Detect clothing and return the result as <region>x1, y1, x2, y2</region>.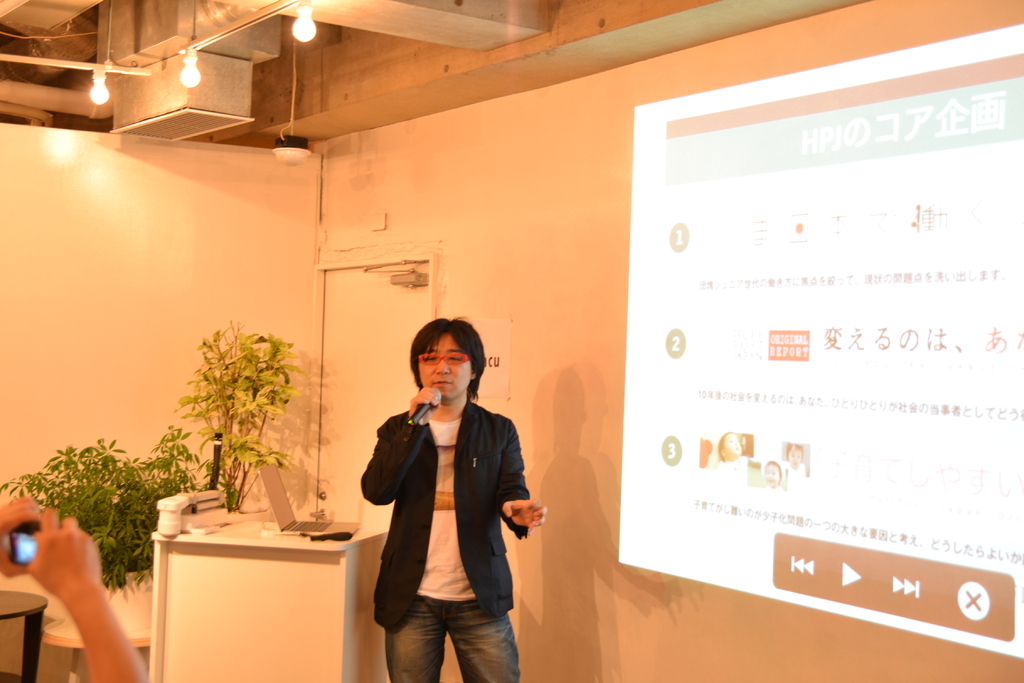
<region>366, 388, 570, 682</region>.
